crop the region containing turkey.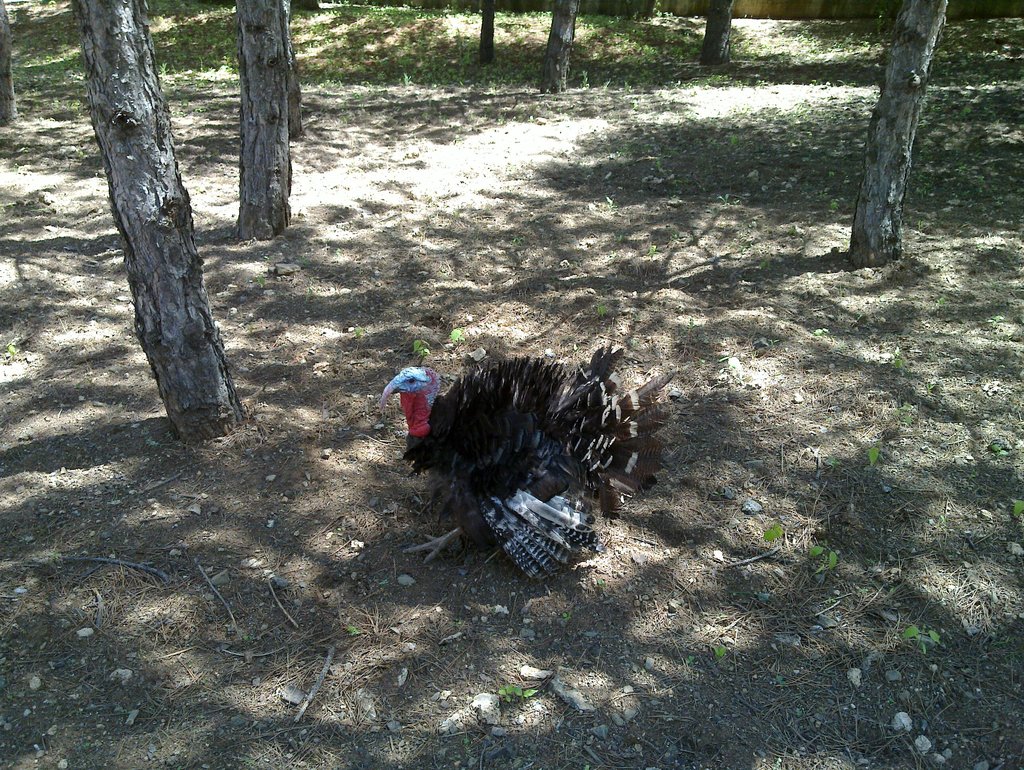
Crop region: left=375, top=338, right=676, bottom=585.
